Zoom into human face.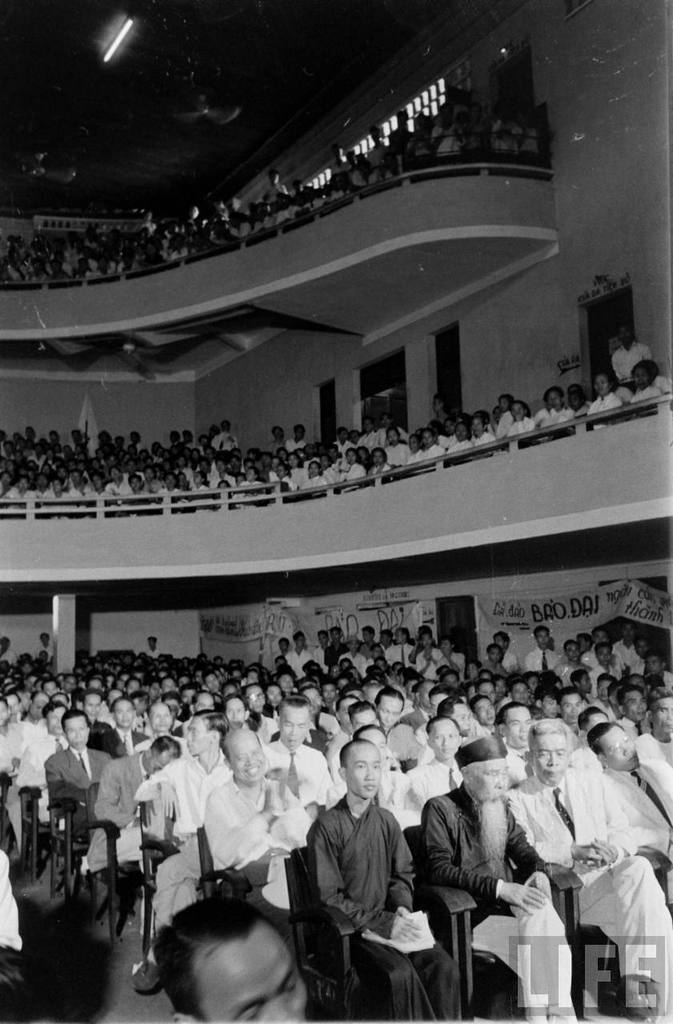
Zoom target: <bbox>476, 694, 492, 718</bbox>.
